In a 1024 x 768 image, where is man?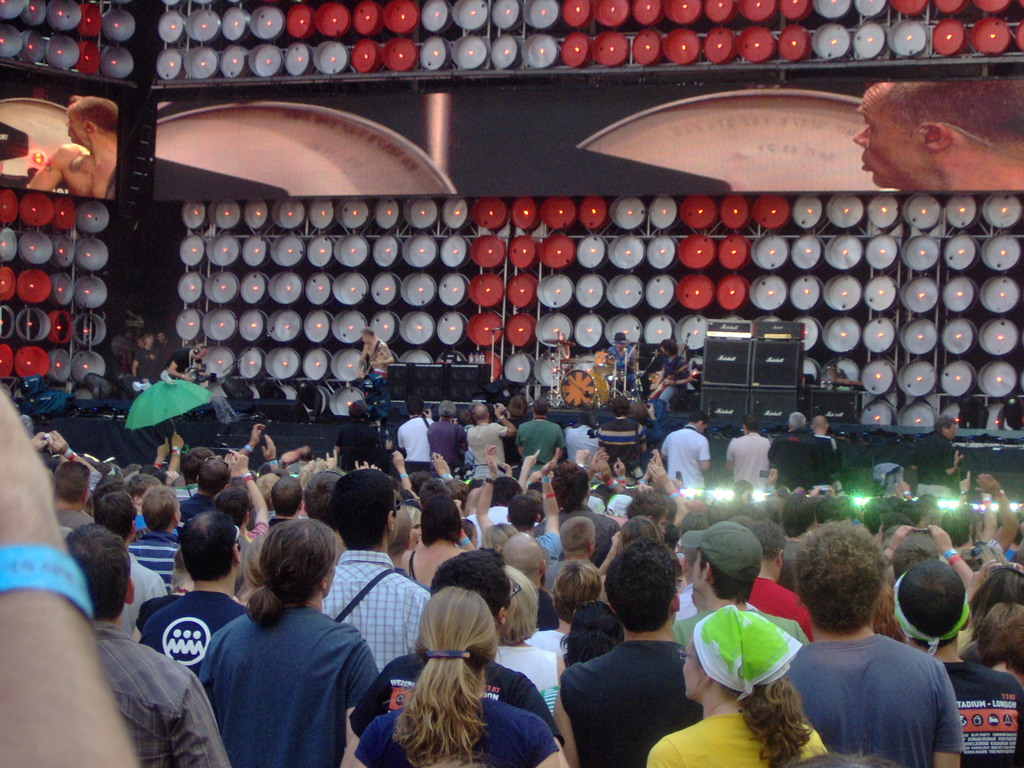
[553,560,710,767].
